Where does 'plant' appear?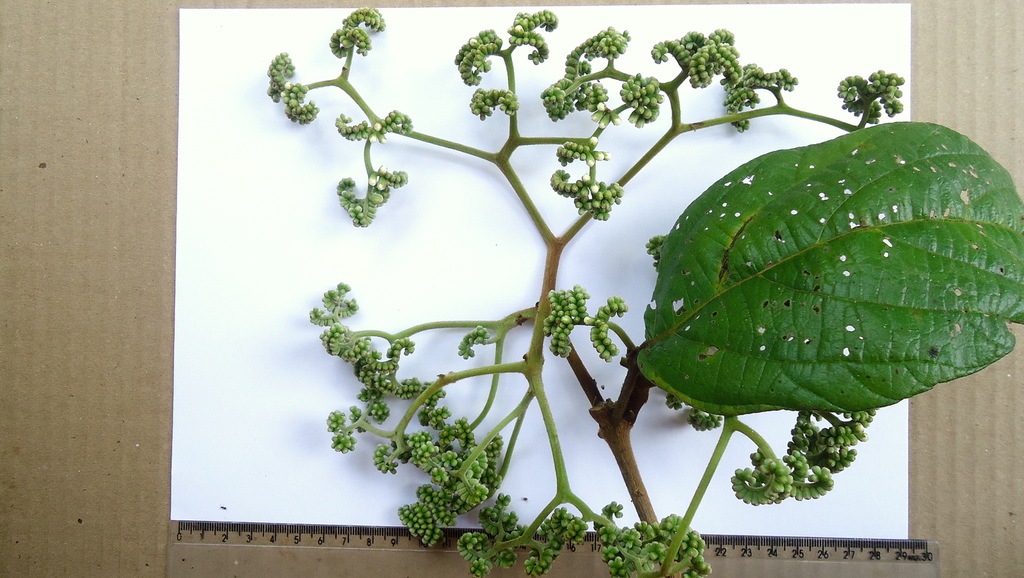
Appears at <bbox>318, 39, 1023, 534</bbox>.
